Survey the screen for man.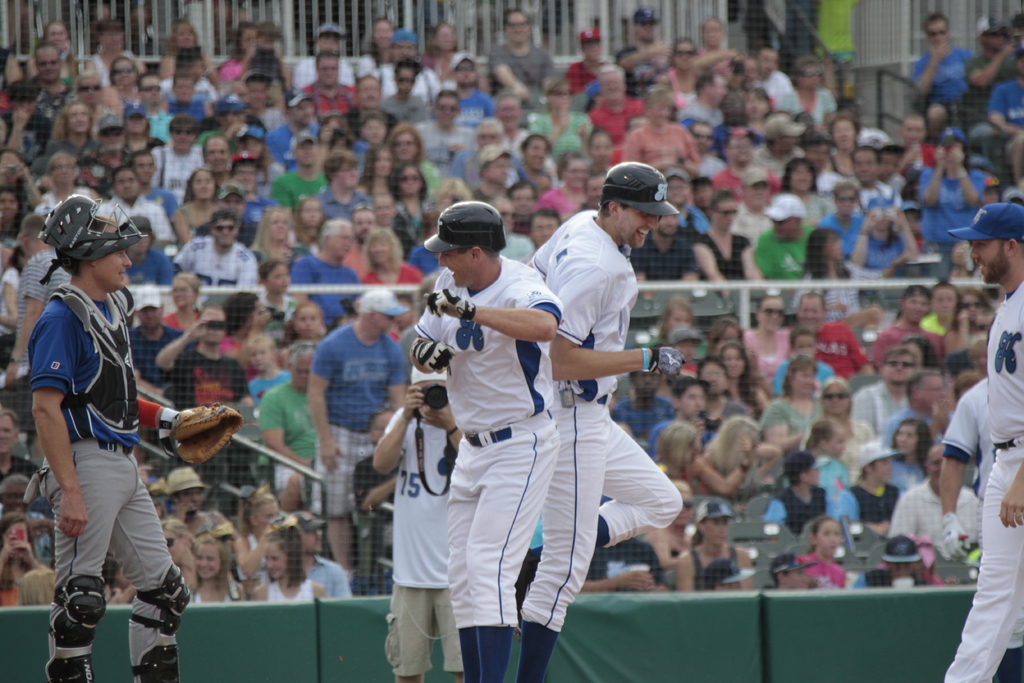
Survey found: 845:147:907:229.
